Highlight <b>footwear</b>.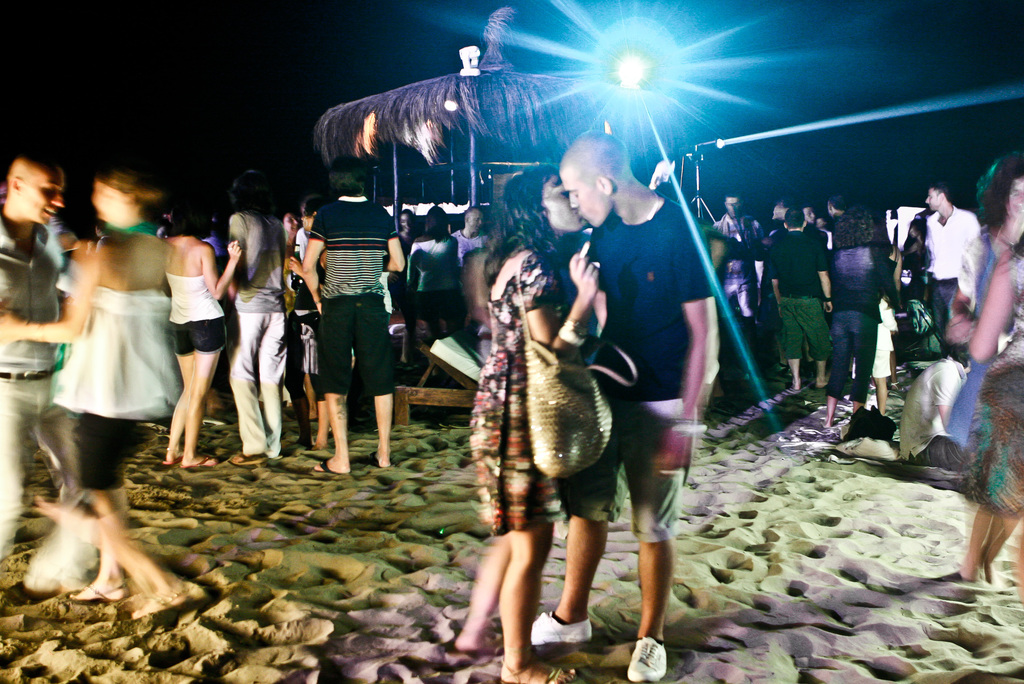
Highlighted region: [529, 608, 593, 645].
